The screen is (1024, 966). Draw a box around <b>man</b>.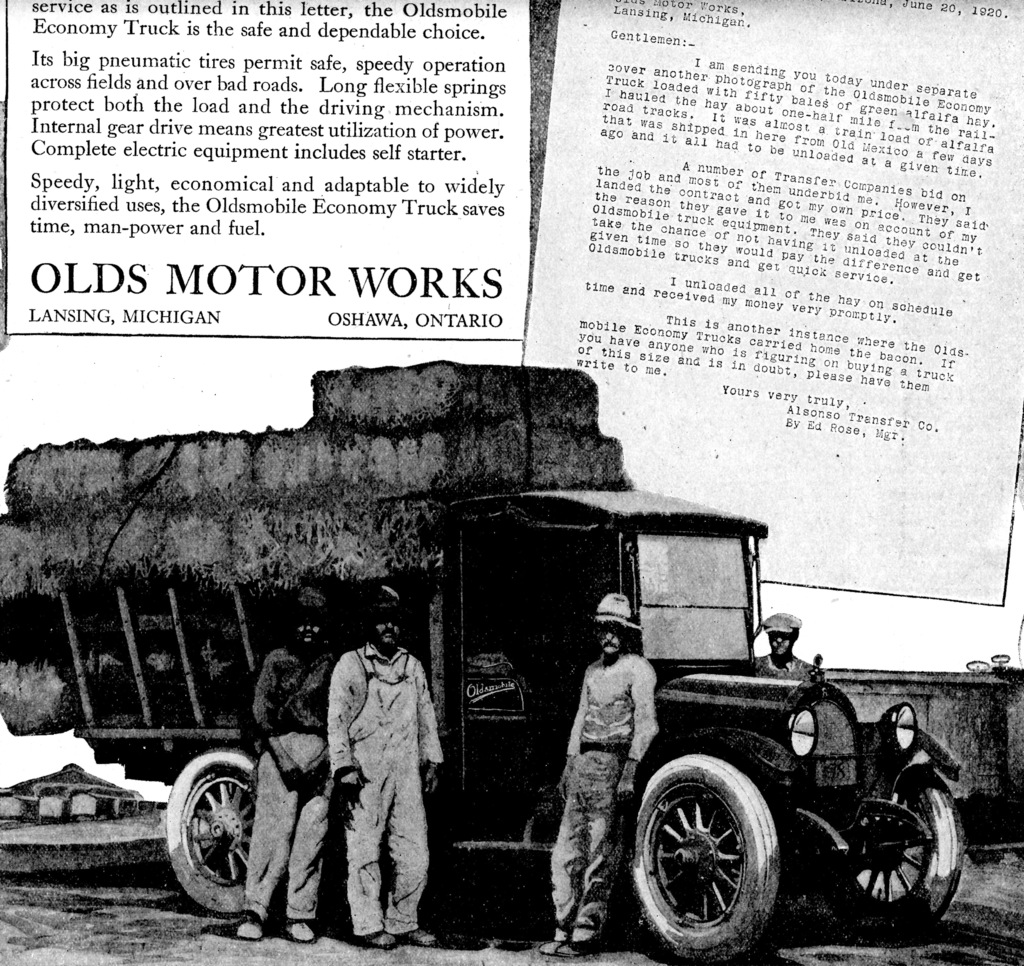
rect(749, 607, 861, 693).
